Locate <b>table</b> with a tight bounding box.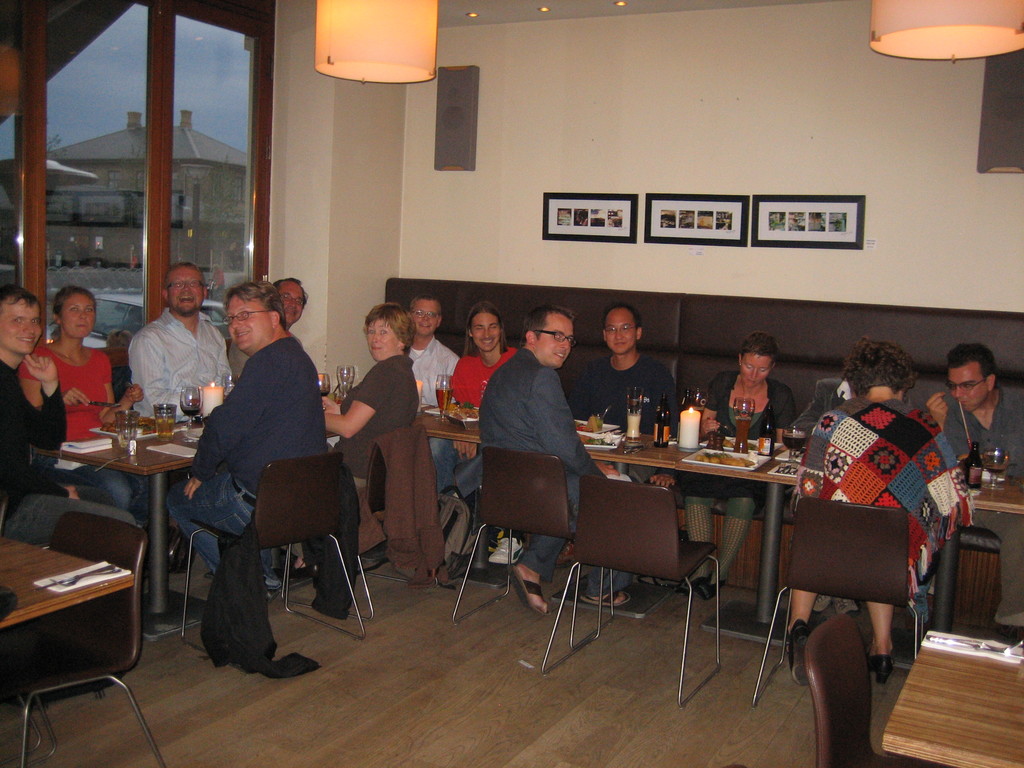
Rect(874, 635, 1023, 767).
